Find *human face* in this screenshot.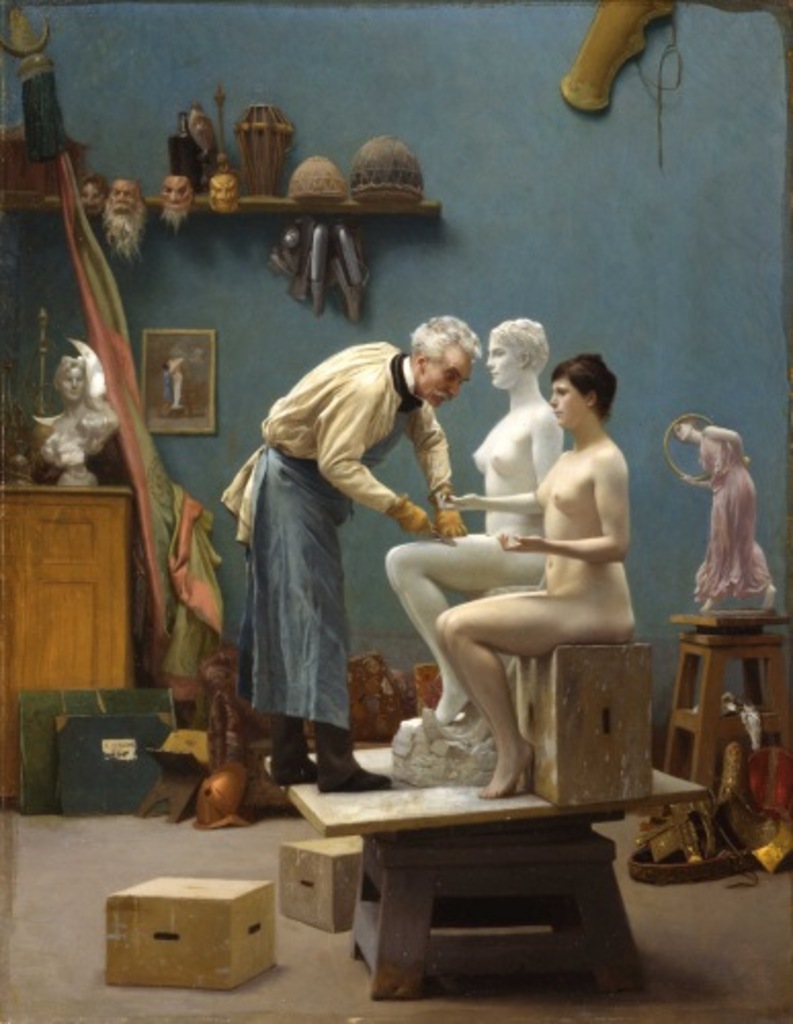
The bounding box for *human face* is 488/340/523/389.
